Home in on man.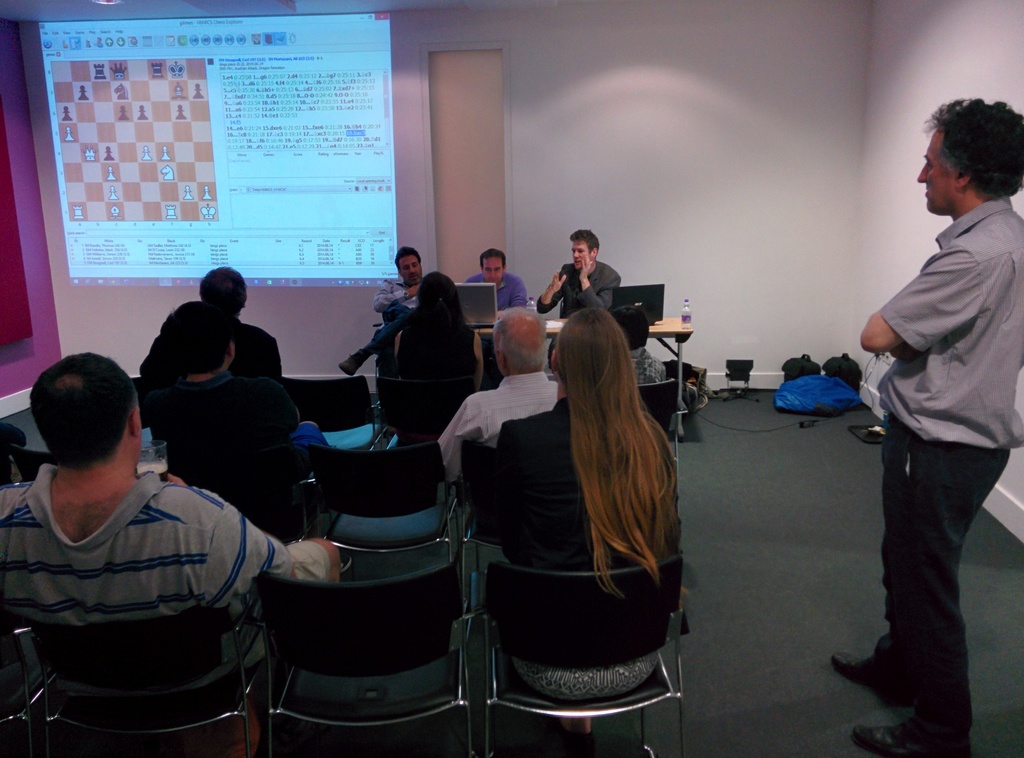
Homed in at rect(436, 306, 559, 521).
